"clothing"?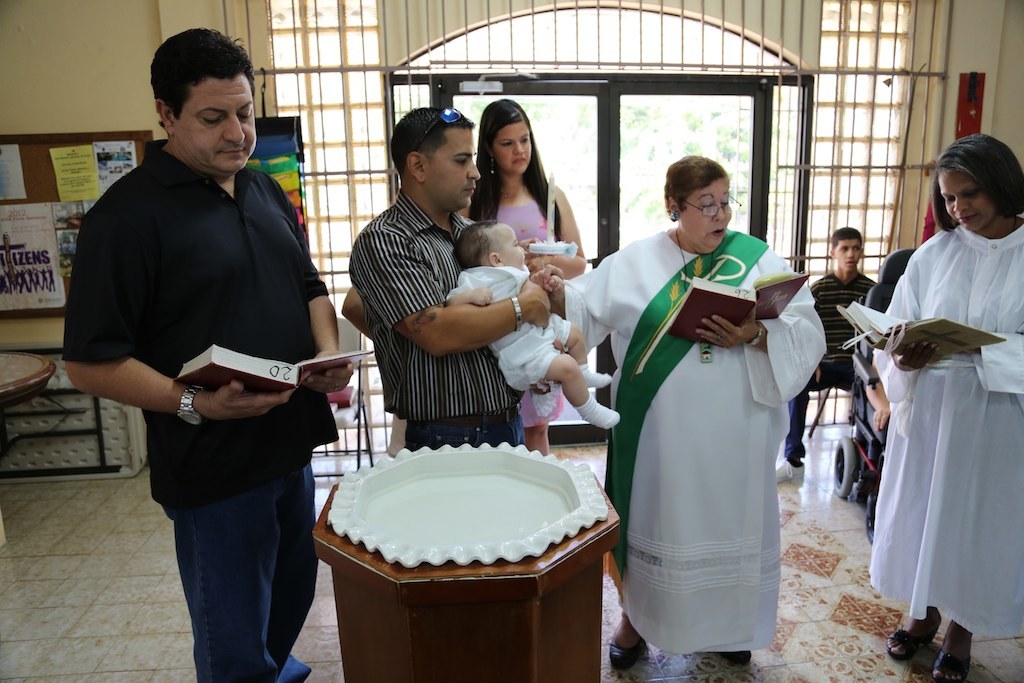
box=[347, 185, 528, 447]
